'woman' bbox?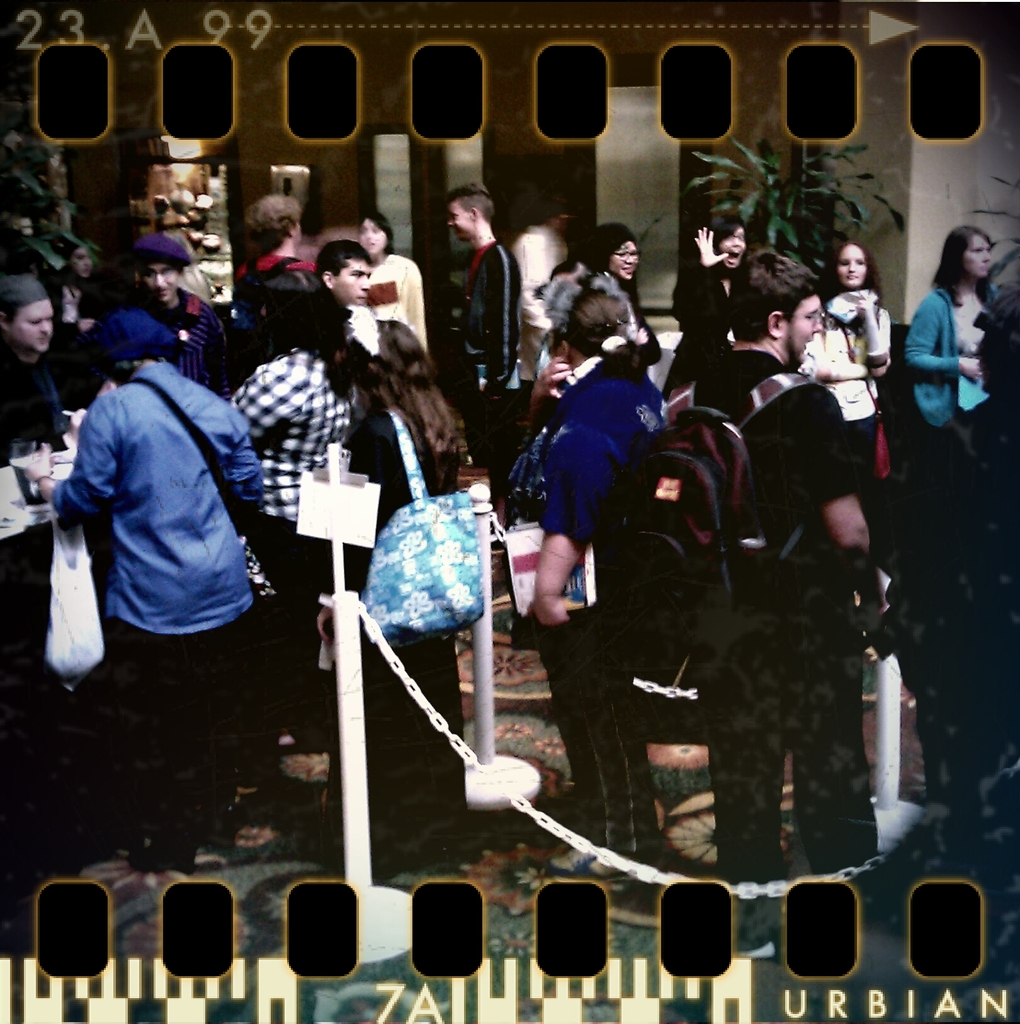
box(562, 223, 646, 371)
